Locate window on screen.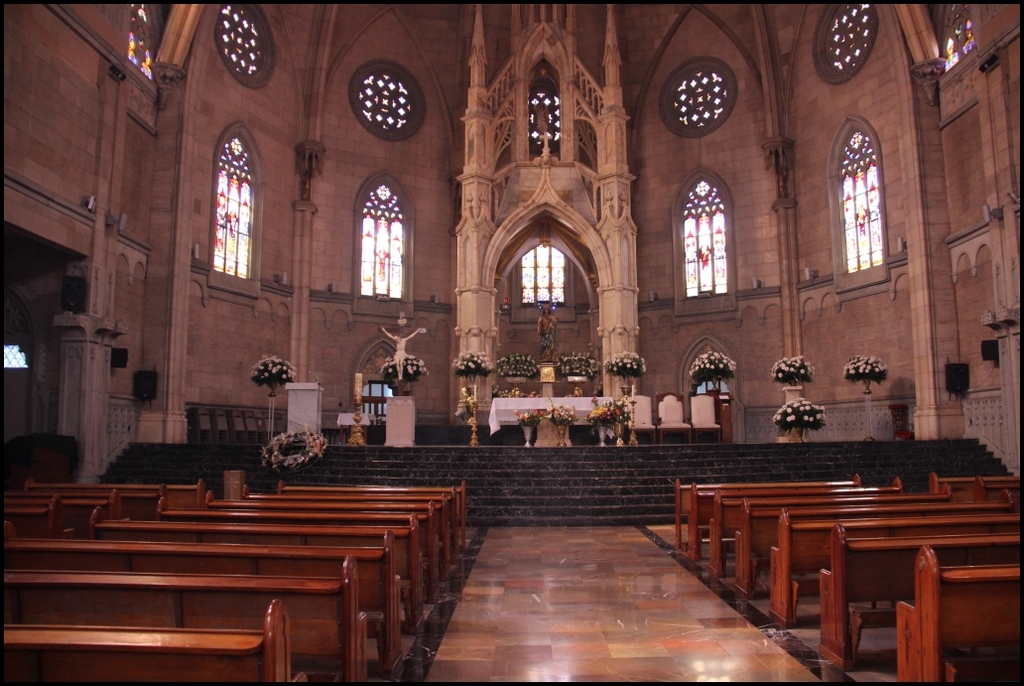
On screen at l=134, t=5, r=153, b=73.
